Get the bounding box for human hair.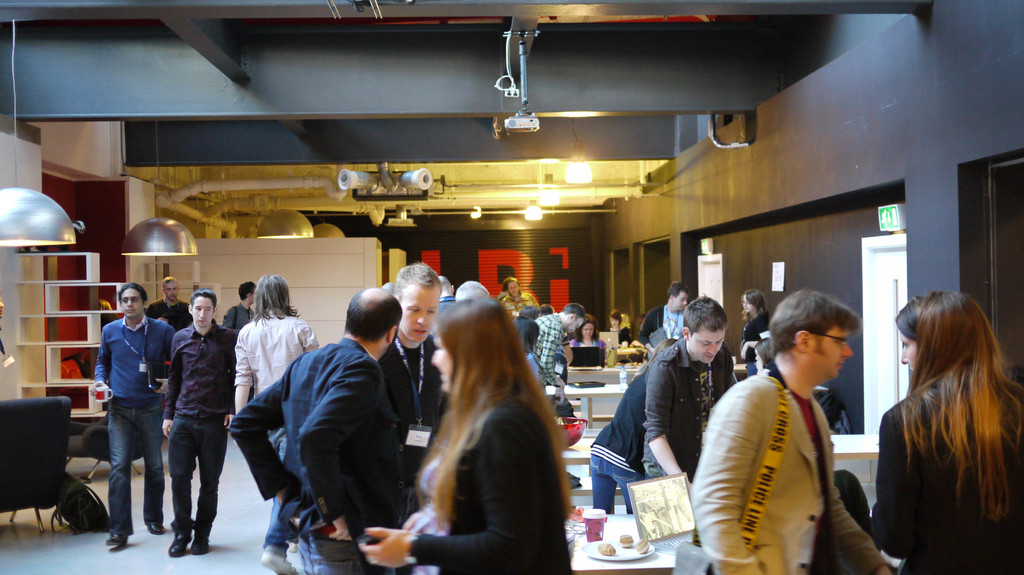
<box>118,281,144,304</box>.
